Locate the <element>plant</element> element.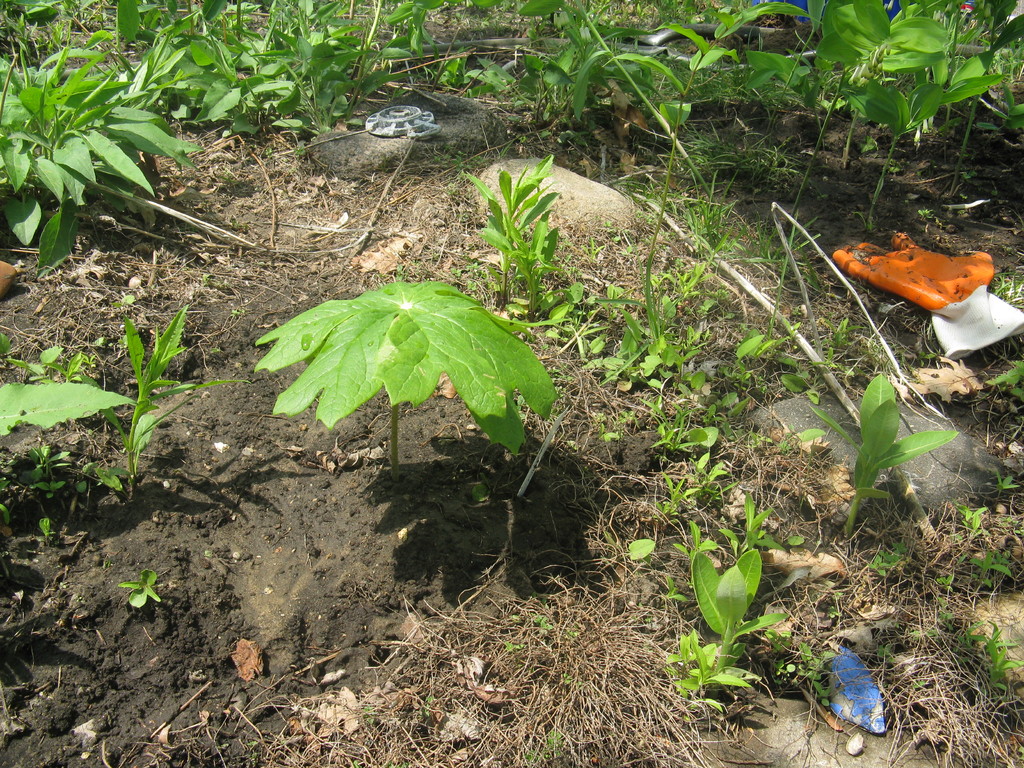
Element bbox: [left=1000, top=514, right=1023, bottom=536].
